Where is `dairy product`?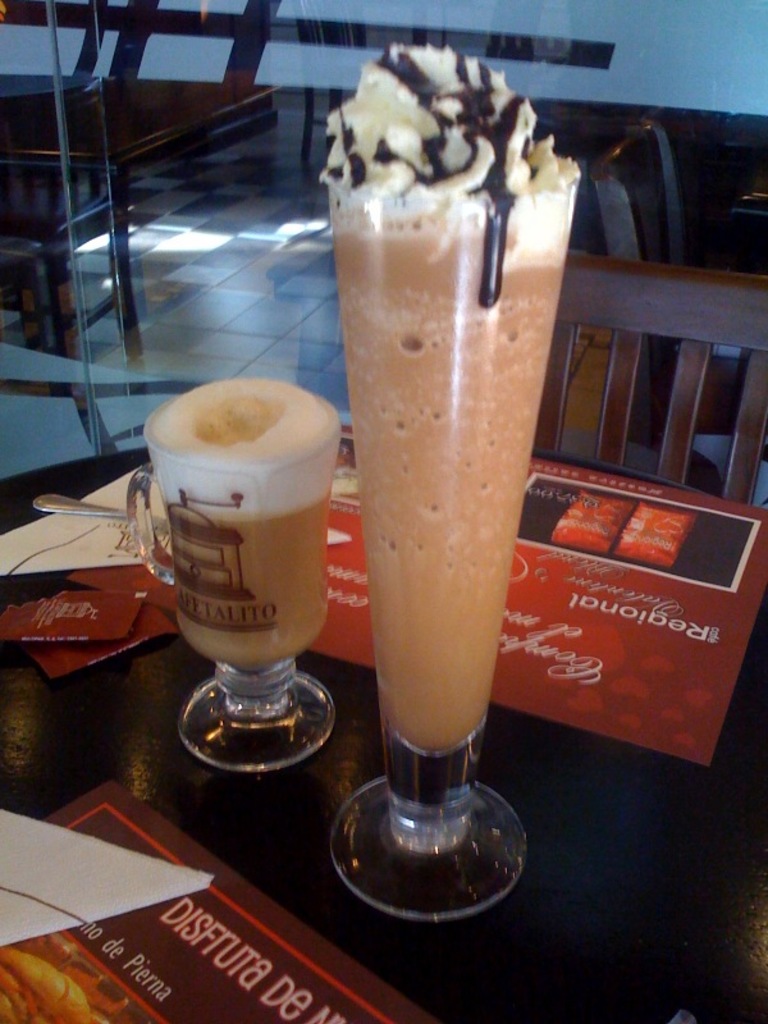
161,381,338,678.
